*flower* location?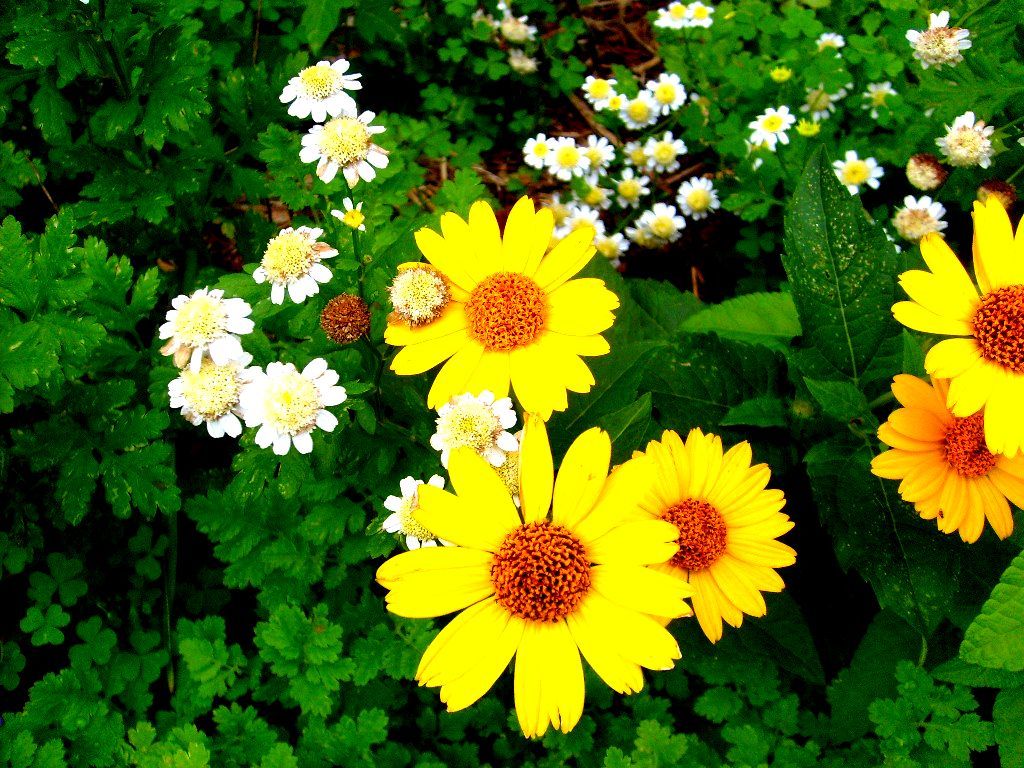
797, 78, 840, 129
